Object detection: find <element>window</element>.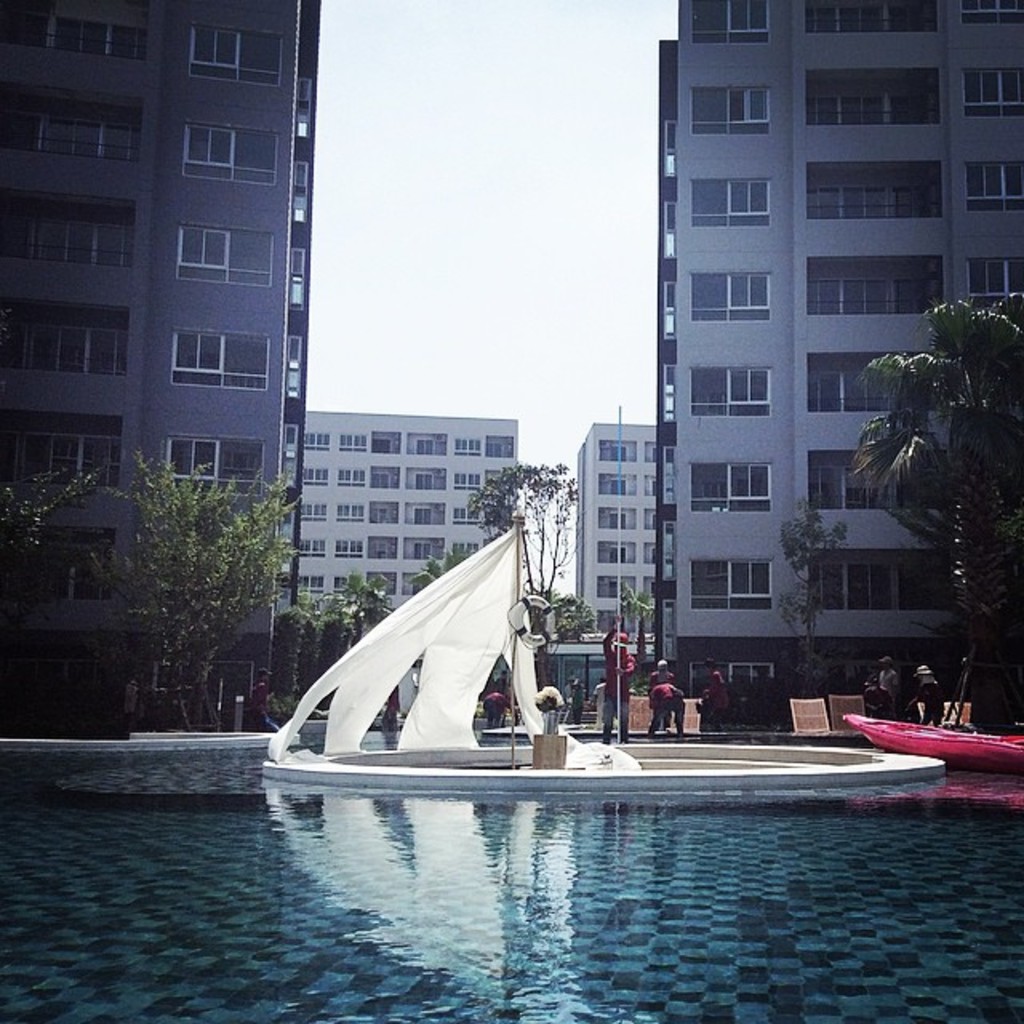
[186, 229, 269, 286].
